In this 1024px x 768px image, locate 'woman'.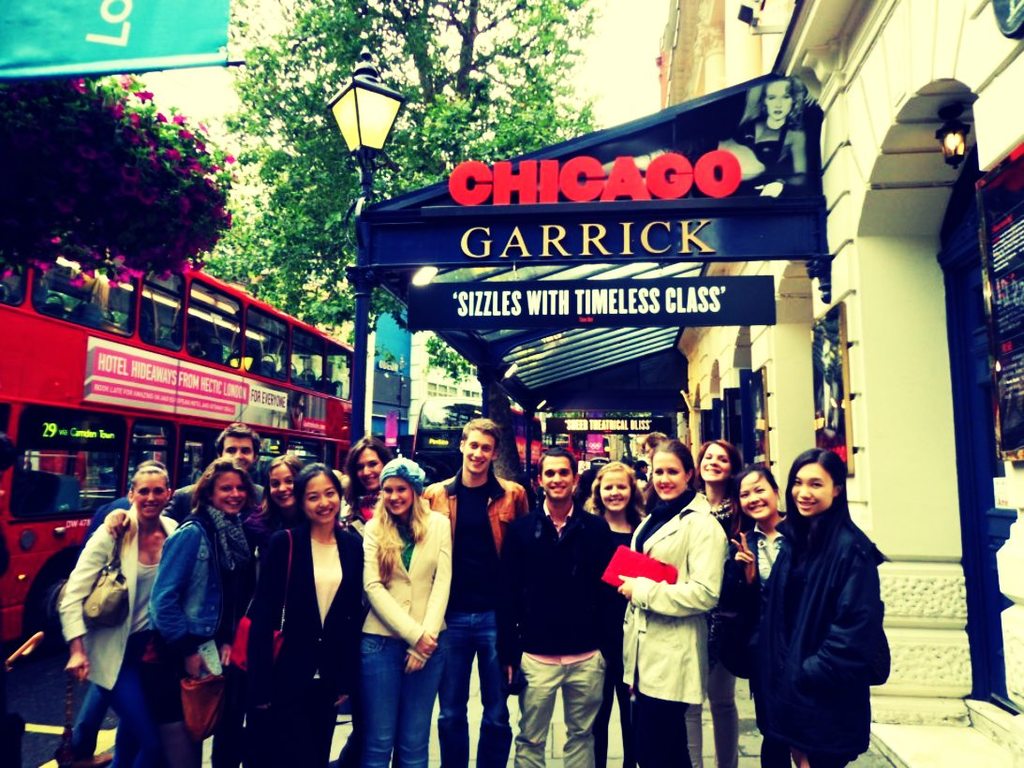
Bounding box: 687:438:744:767.
